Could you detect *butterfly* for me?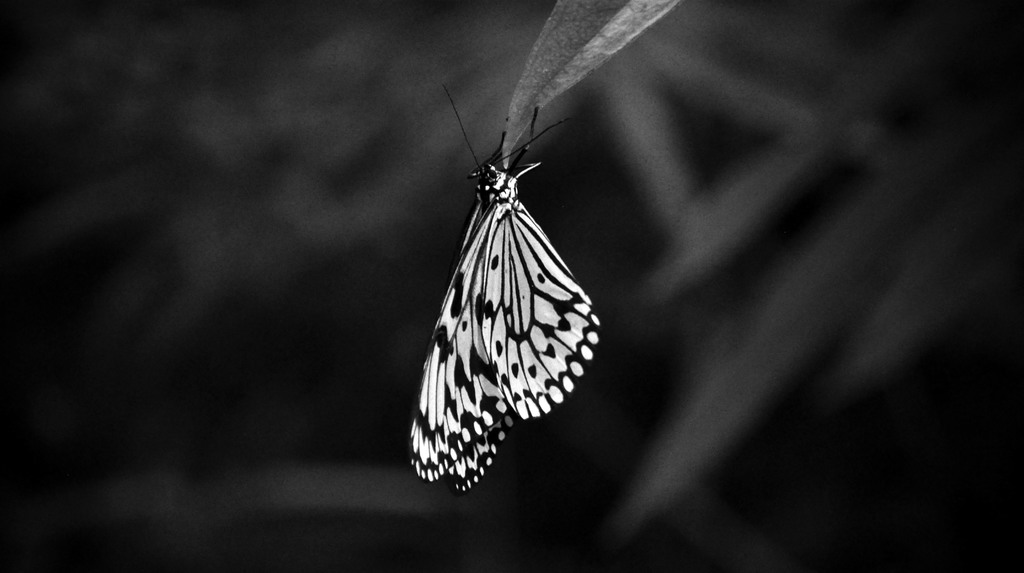
Detection result: crop(406, 81, 601, 488).
